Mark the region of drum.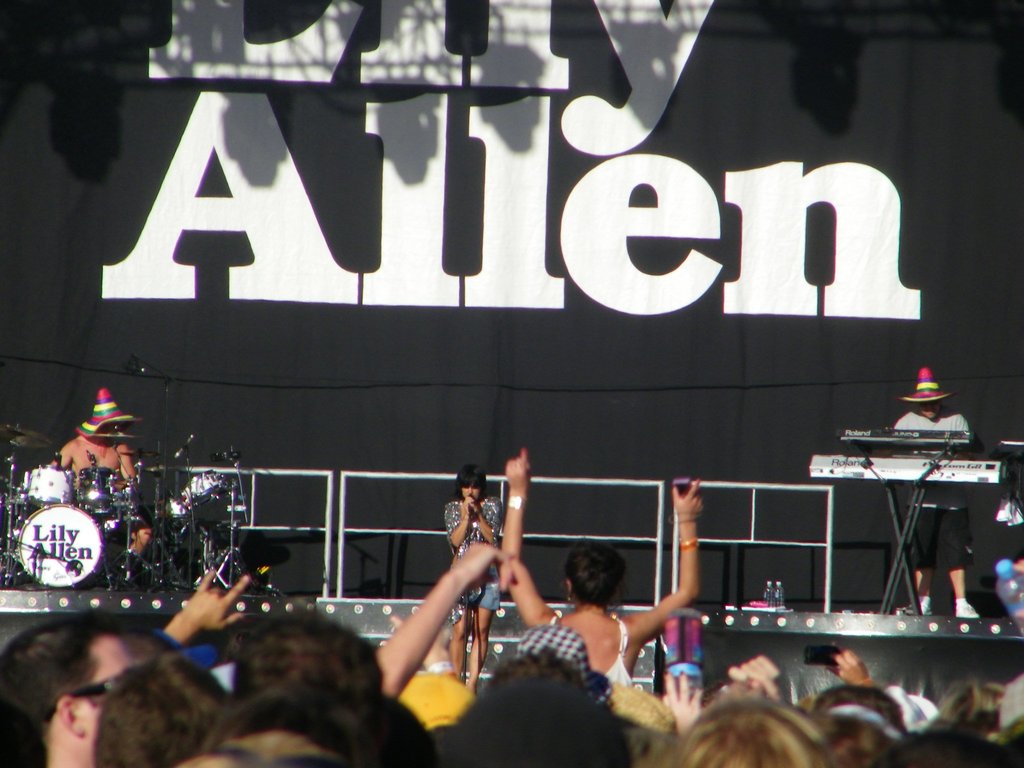
Region: [78, 465, 114, 513].
